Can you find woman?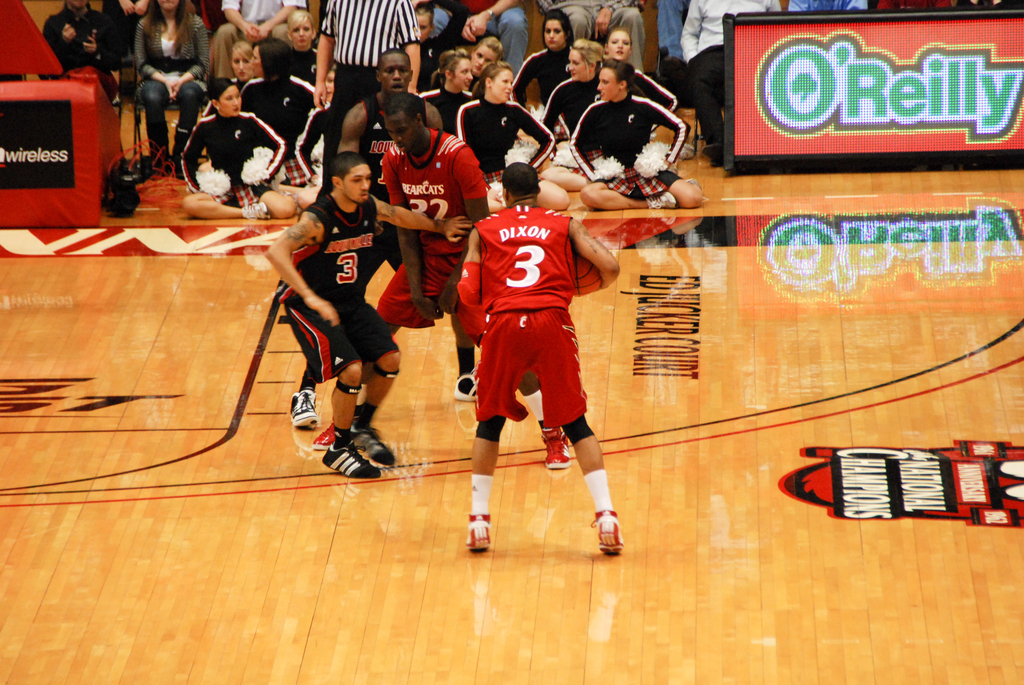
Yes, bounding box: (131, 0, 207, 171).
